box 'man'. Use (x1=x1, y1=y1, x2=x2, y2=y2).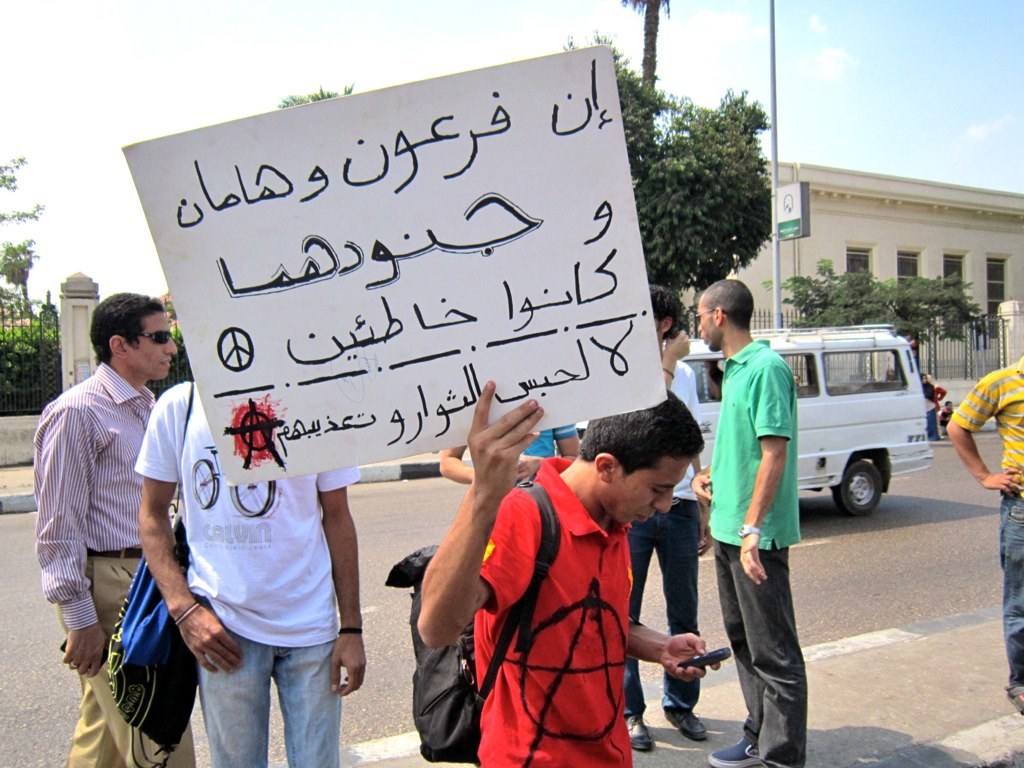
(x1=29, y1=294, x2=187, y2=743).
